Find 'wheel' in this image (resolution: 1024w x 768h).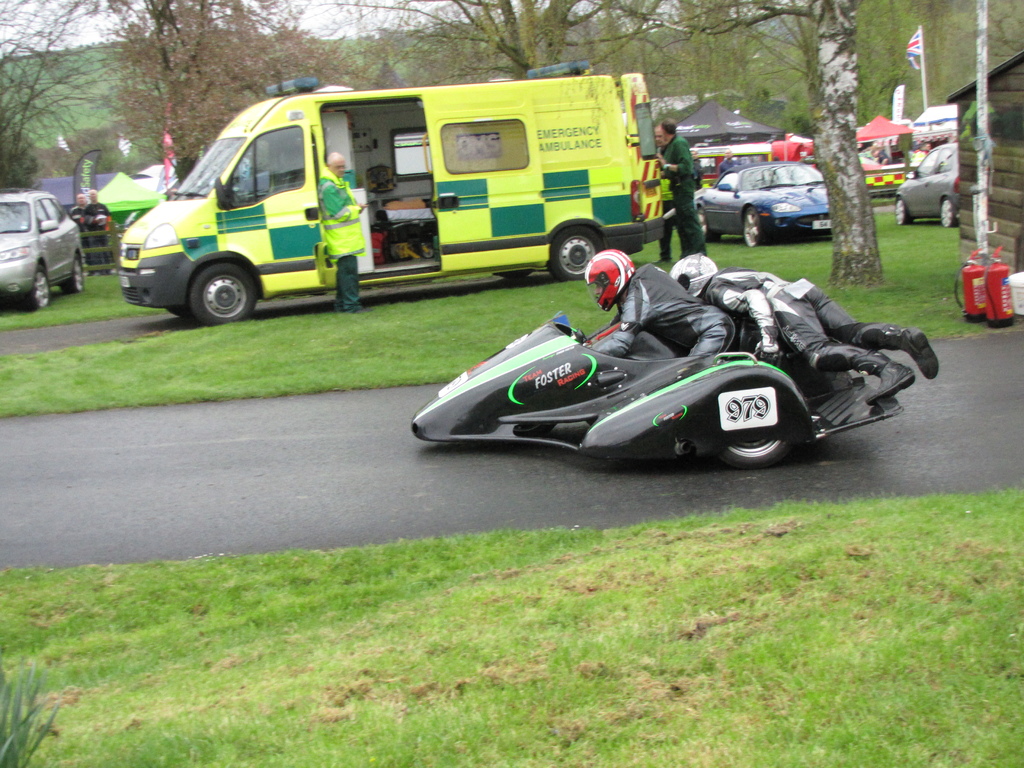
<bbox>500, 269, 531, 278</bbox>.
